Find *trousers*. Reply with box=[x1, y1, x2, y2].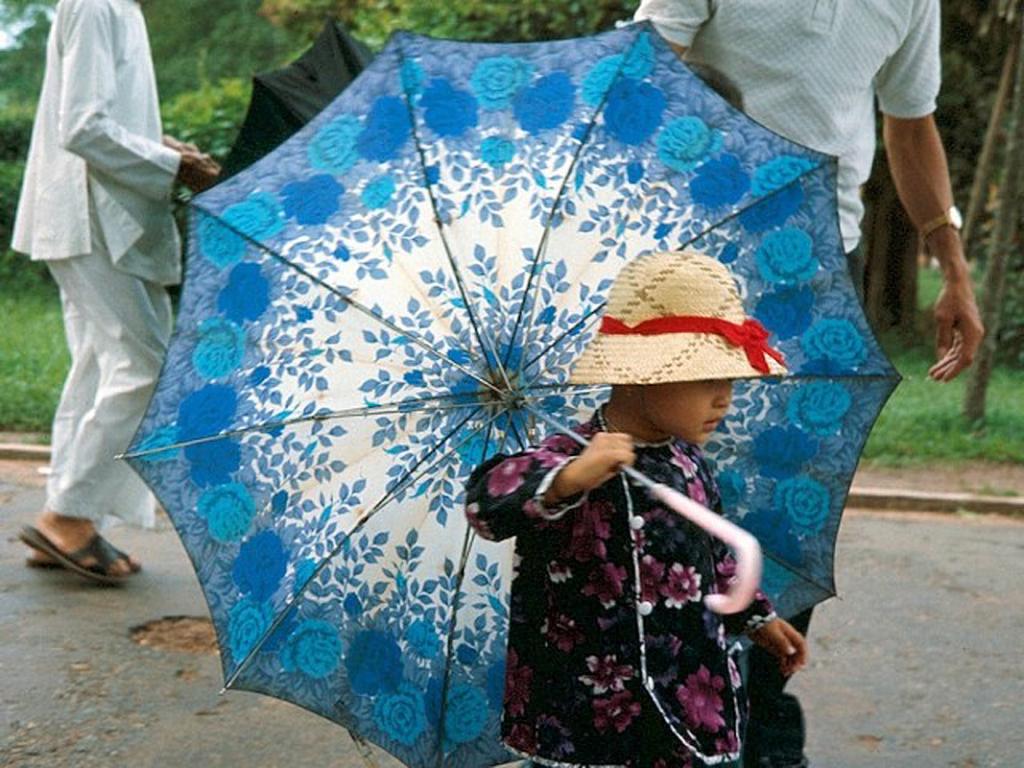
box=[43, 195, 172, 531].
